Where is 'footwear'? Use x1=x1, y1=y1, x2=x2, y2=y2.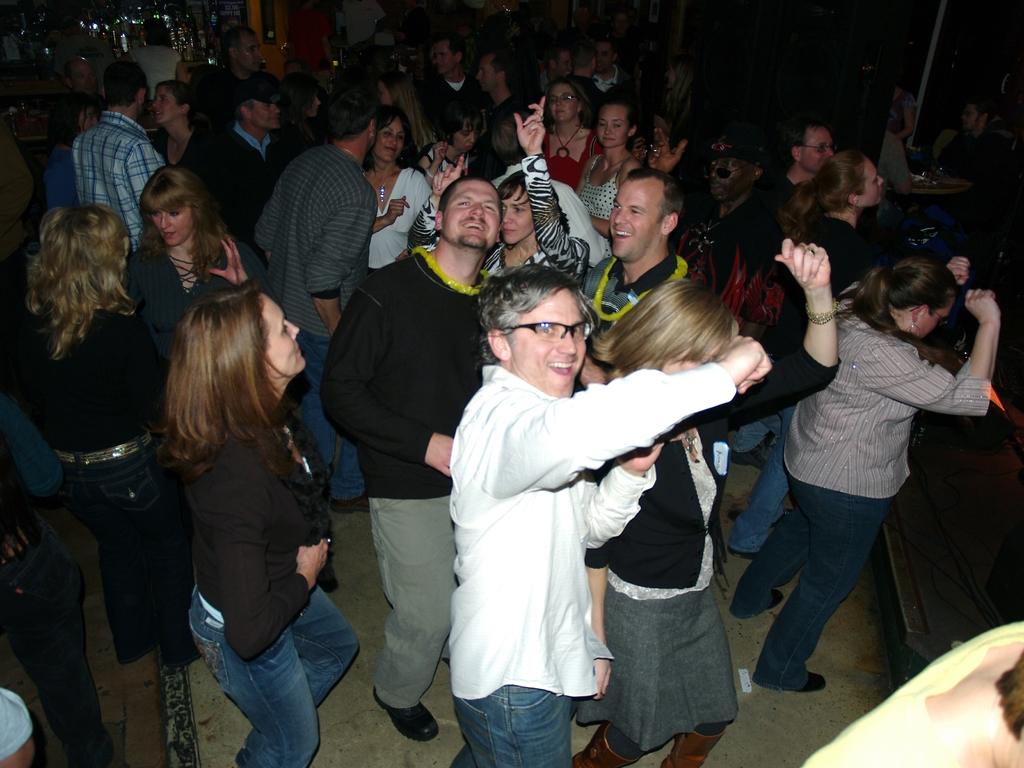
x1=769, y1=593, x2=790, y2=612.
